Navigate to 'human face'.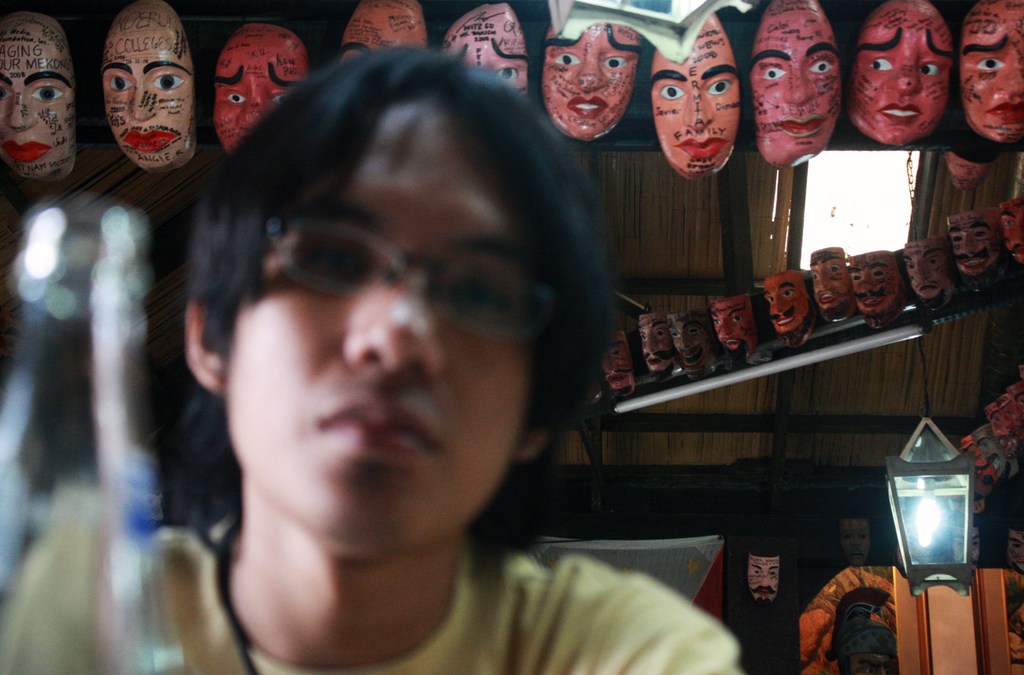
Navigation target: 984/403/1017/453.
